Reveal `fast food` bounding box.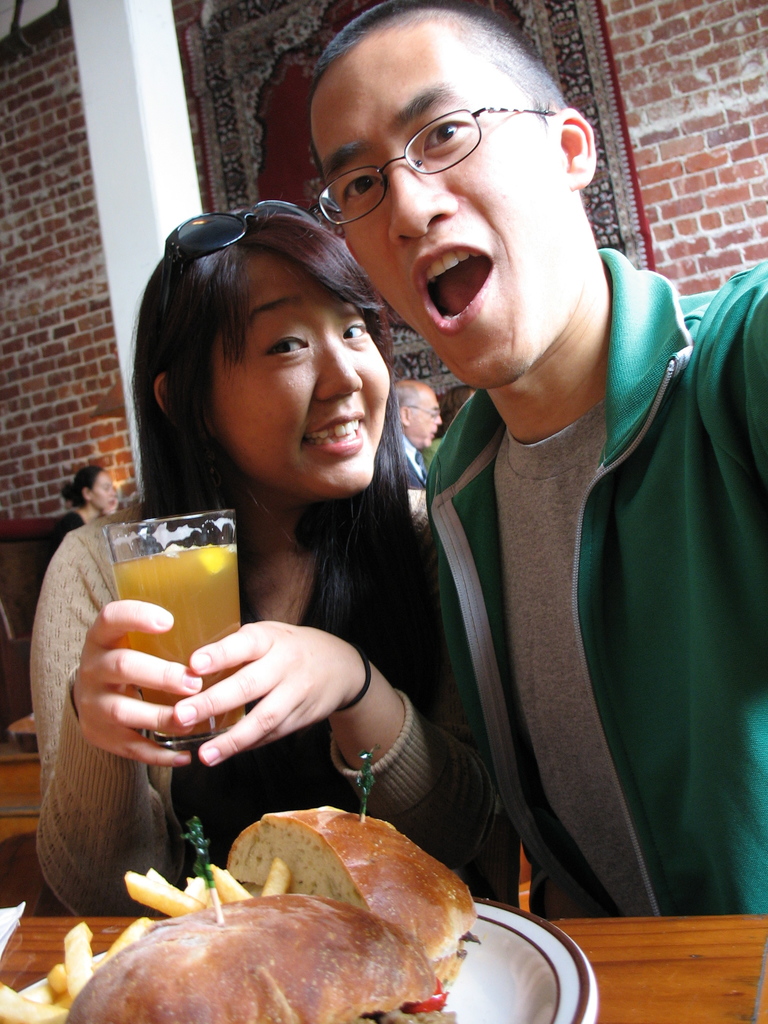
Revealed: select_region(195, 818, 464, 940).
